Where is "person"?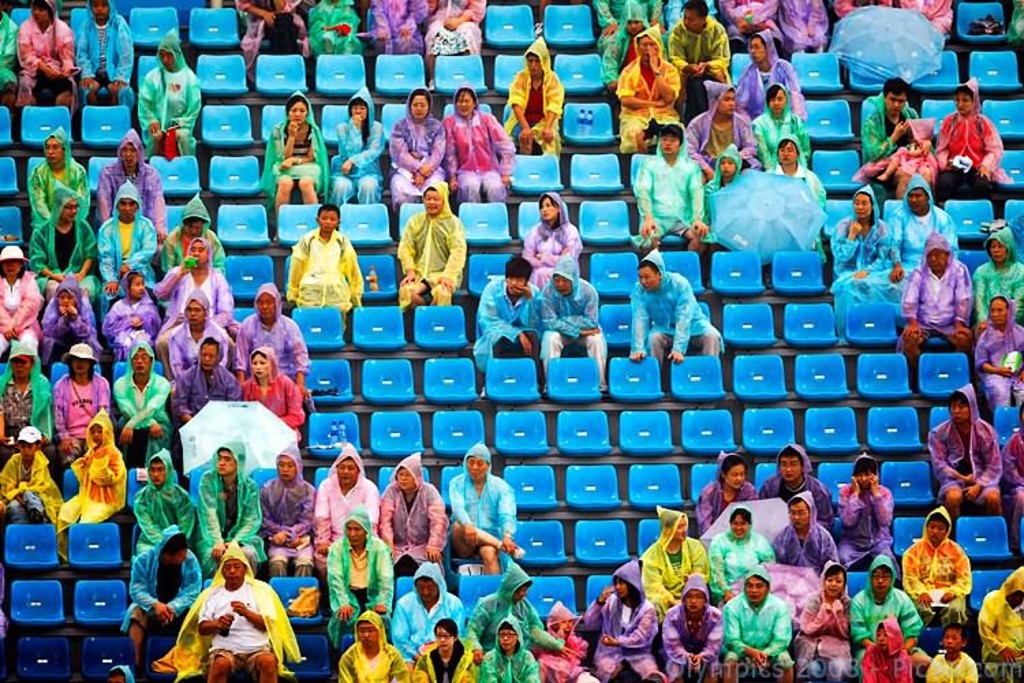
pyautogui.locateOnScreen(171, 335, 238, 436).
